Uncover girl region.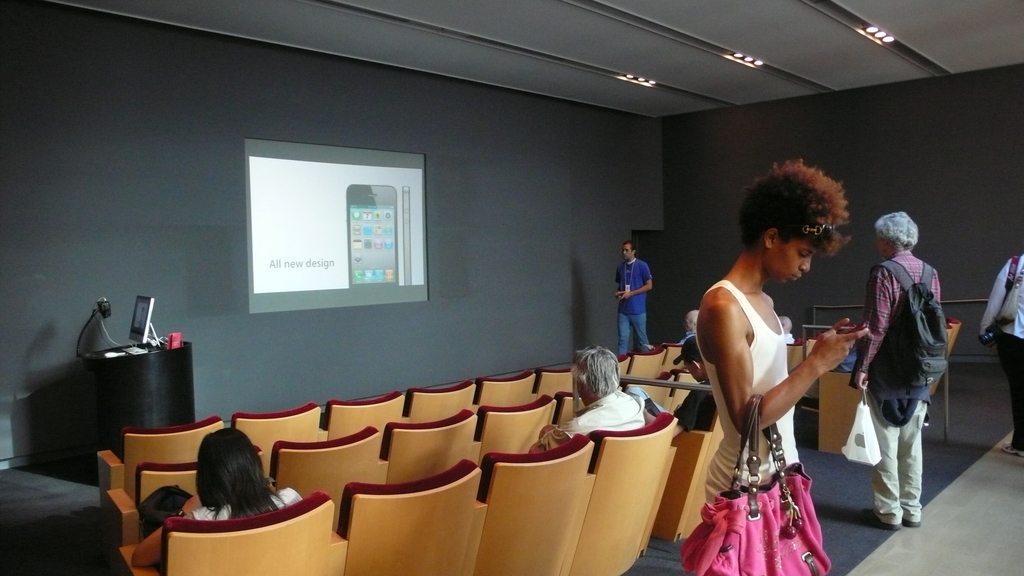
Uncovered: select_region(128, 424, 301, 568).
